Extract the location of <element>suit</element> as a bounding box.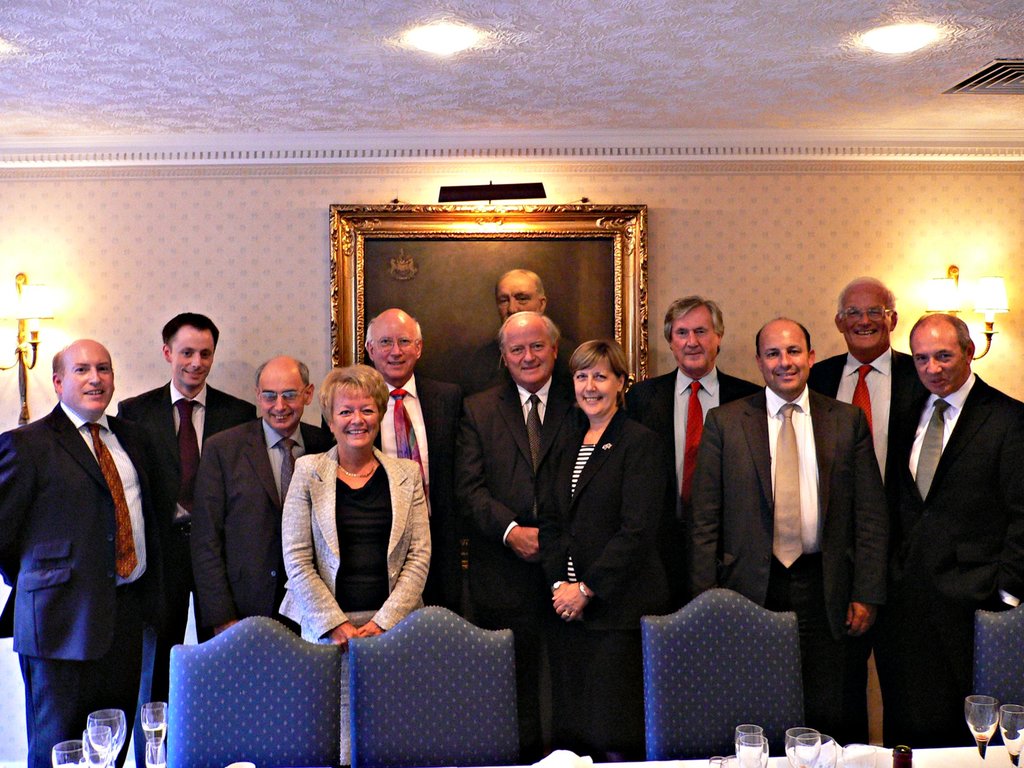
<region>108, 382, 253, 767</region>.
